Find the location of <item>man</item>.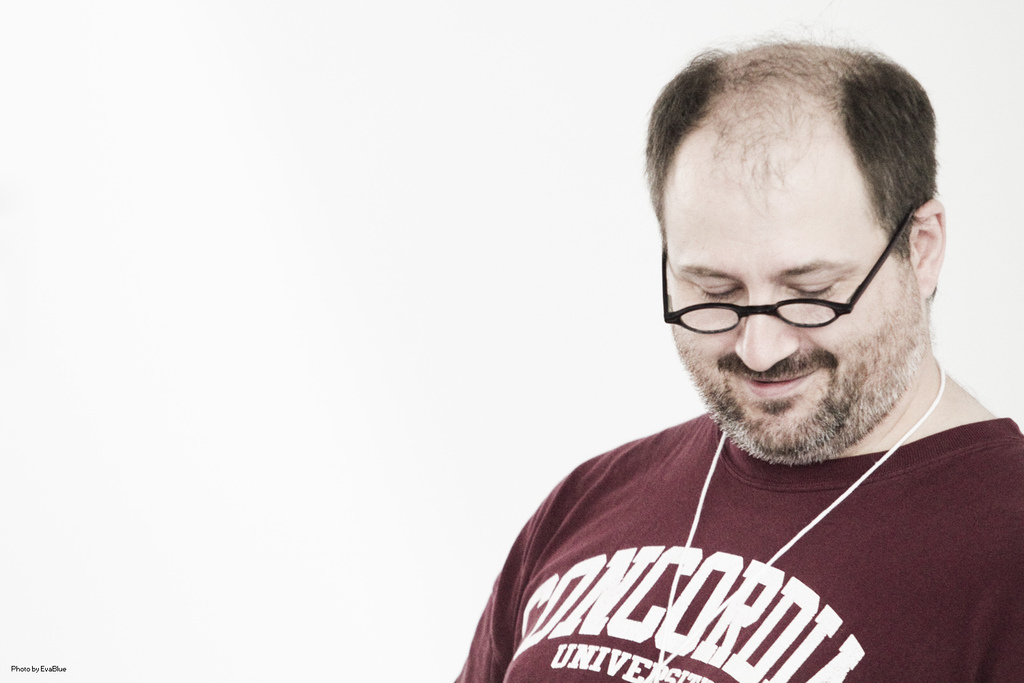
Location: {"x1": 416, "y1": 76, "x2": 1023, "y2": 680}.
